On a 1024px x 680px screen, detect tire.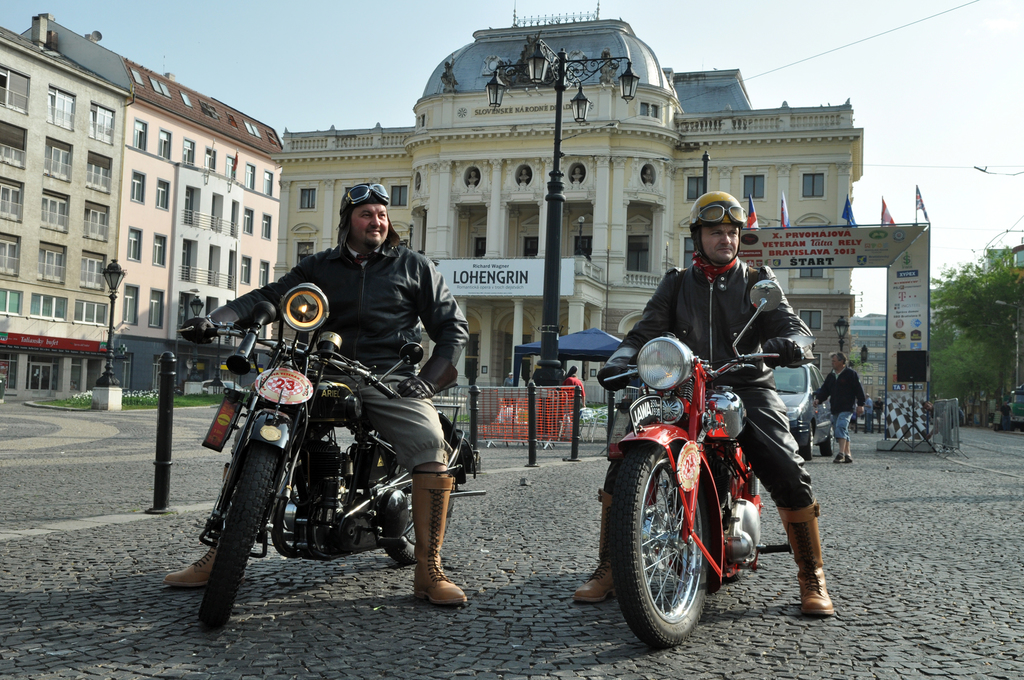
[817, 415, 836, 457].
